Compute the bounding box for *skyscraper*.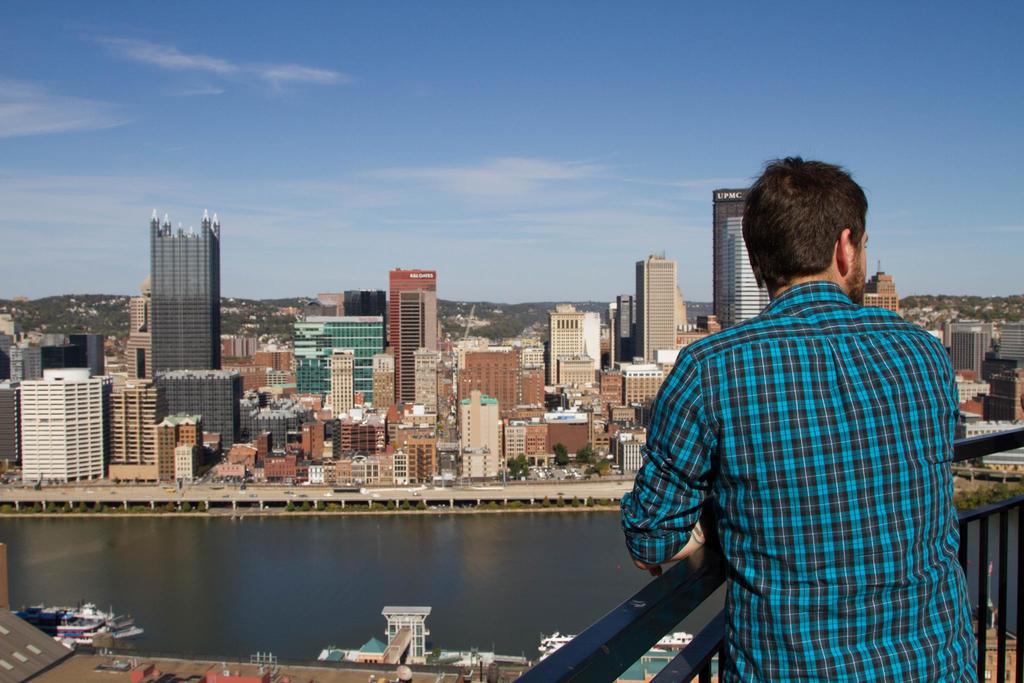
locate(637, 250, 678, 366).
